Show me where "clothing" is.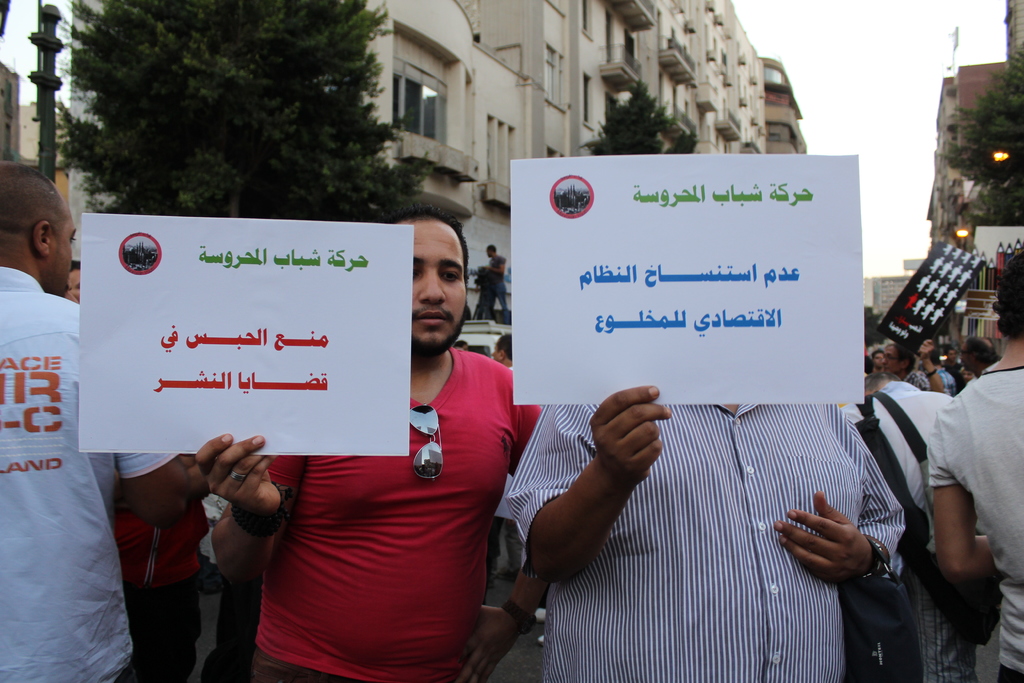
"clothing" is at l=506, t=400, r=910, b=682.
